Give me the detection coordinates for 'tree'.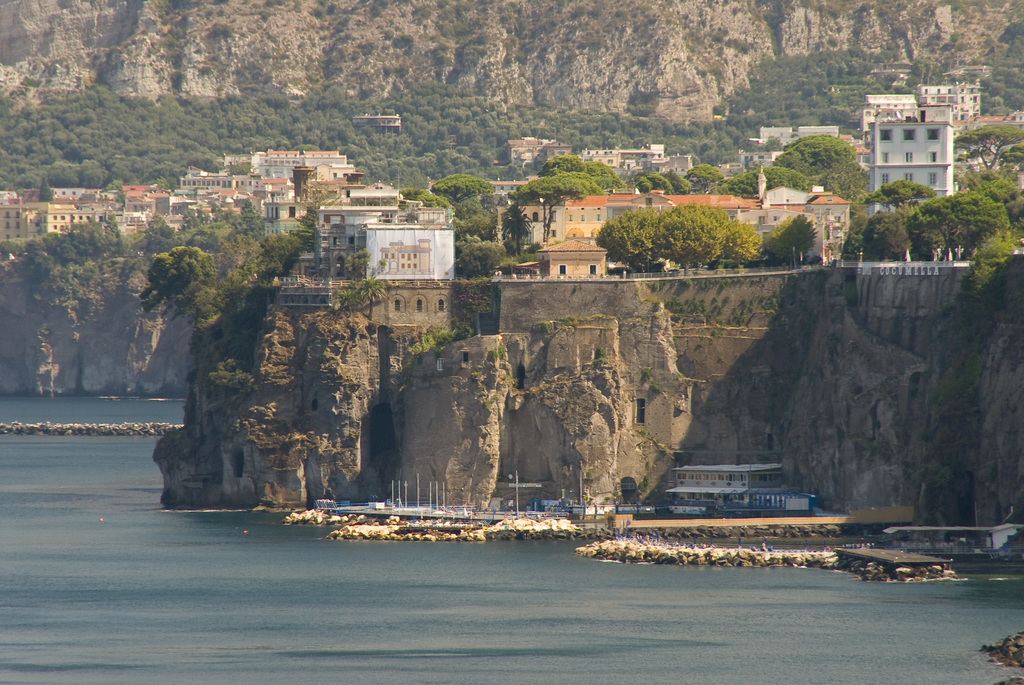
(x1=449, y1=285, x2=490, y2=326).
